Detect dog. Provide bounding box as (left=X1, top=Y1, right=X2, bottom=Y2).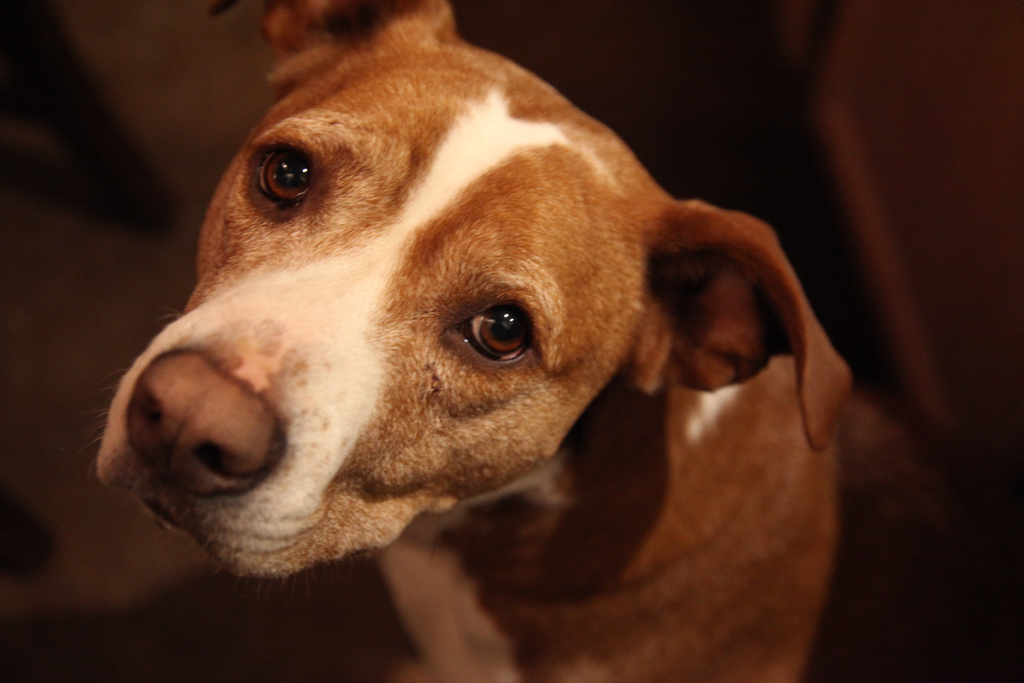
(left=90, top=0, right=856, bottom=682).
